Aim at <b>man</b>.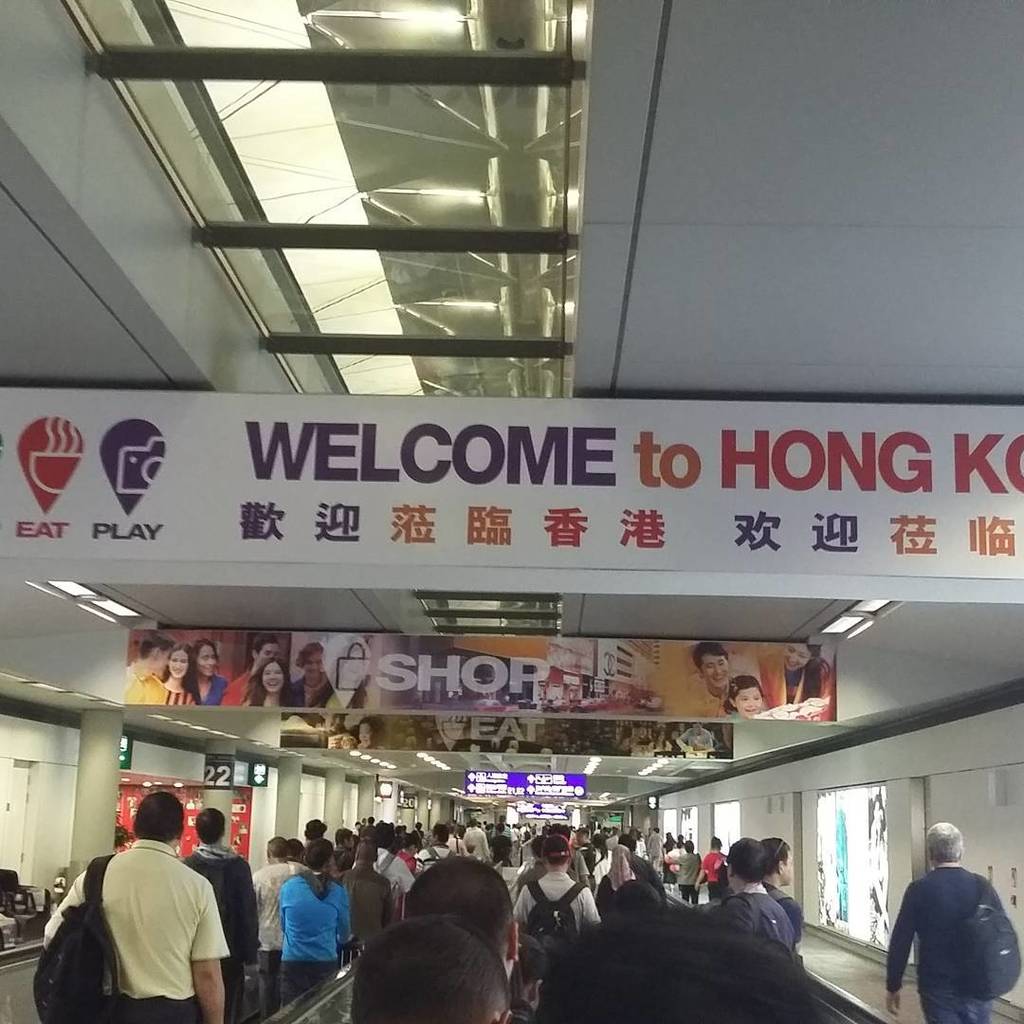
Aimed at BBox(277, 832, 353, 992).
